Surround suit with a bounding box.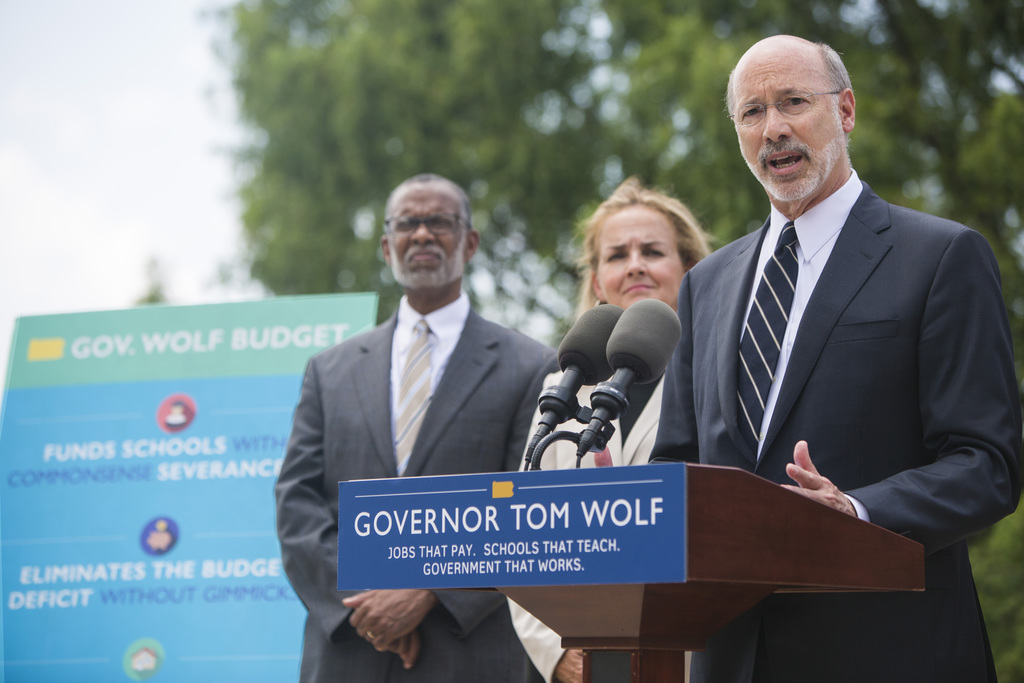
detection(645, 163, 1023, 682).
